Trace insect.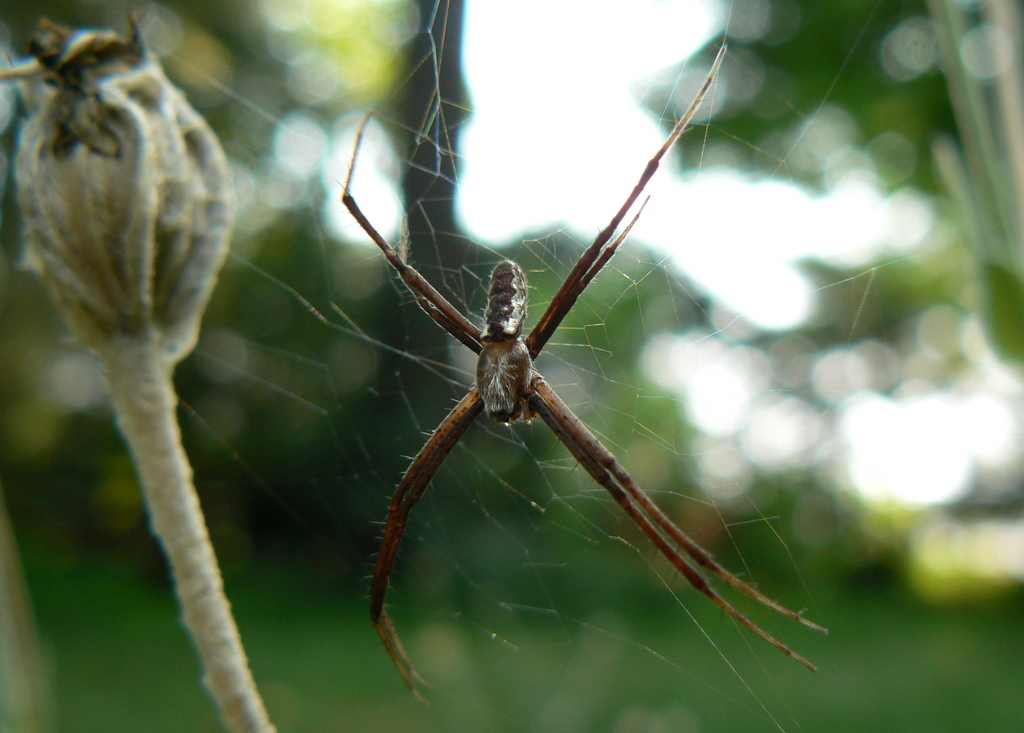
Traced to [339,44,814,701].
